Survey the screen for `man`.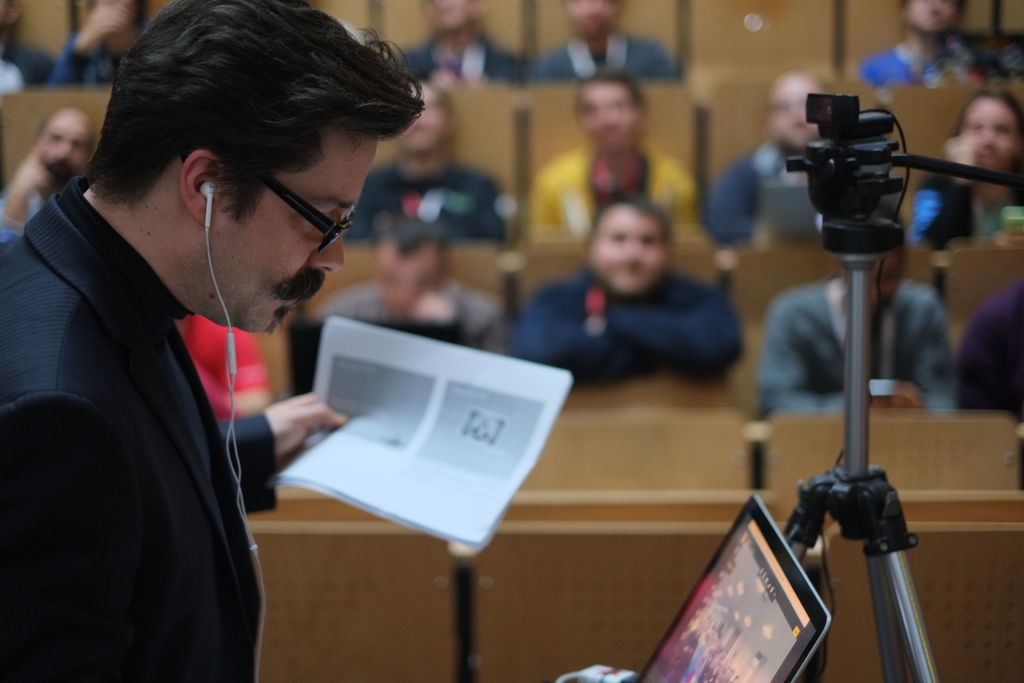
Survey found: [x1=173, y1=313, x2=277, y2=432].
